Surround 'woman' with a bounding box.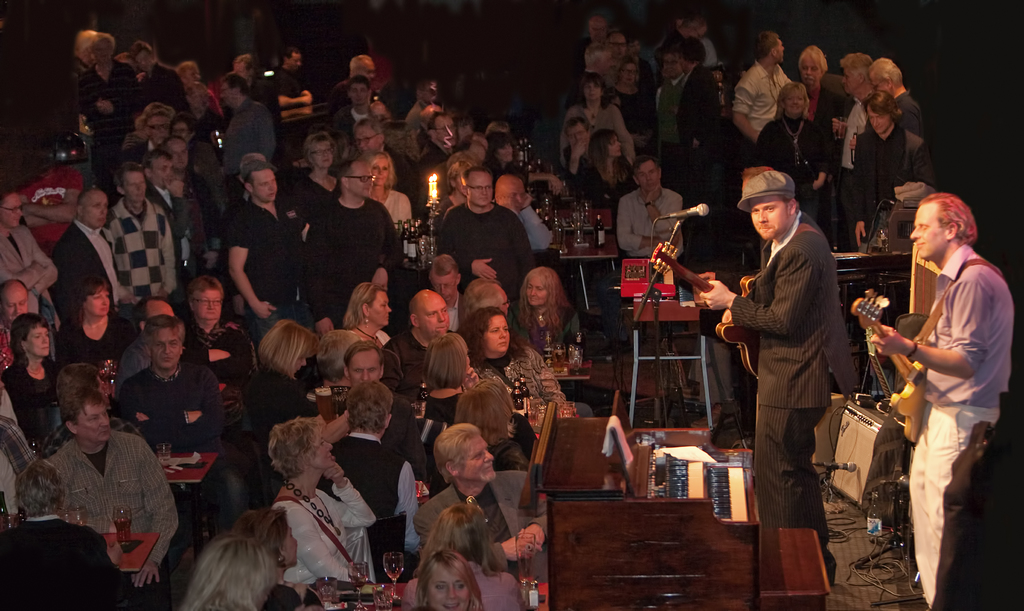
286,134,344,242.
